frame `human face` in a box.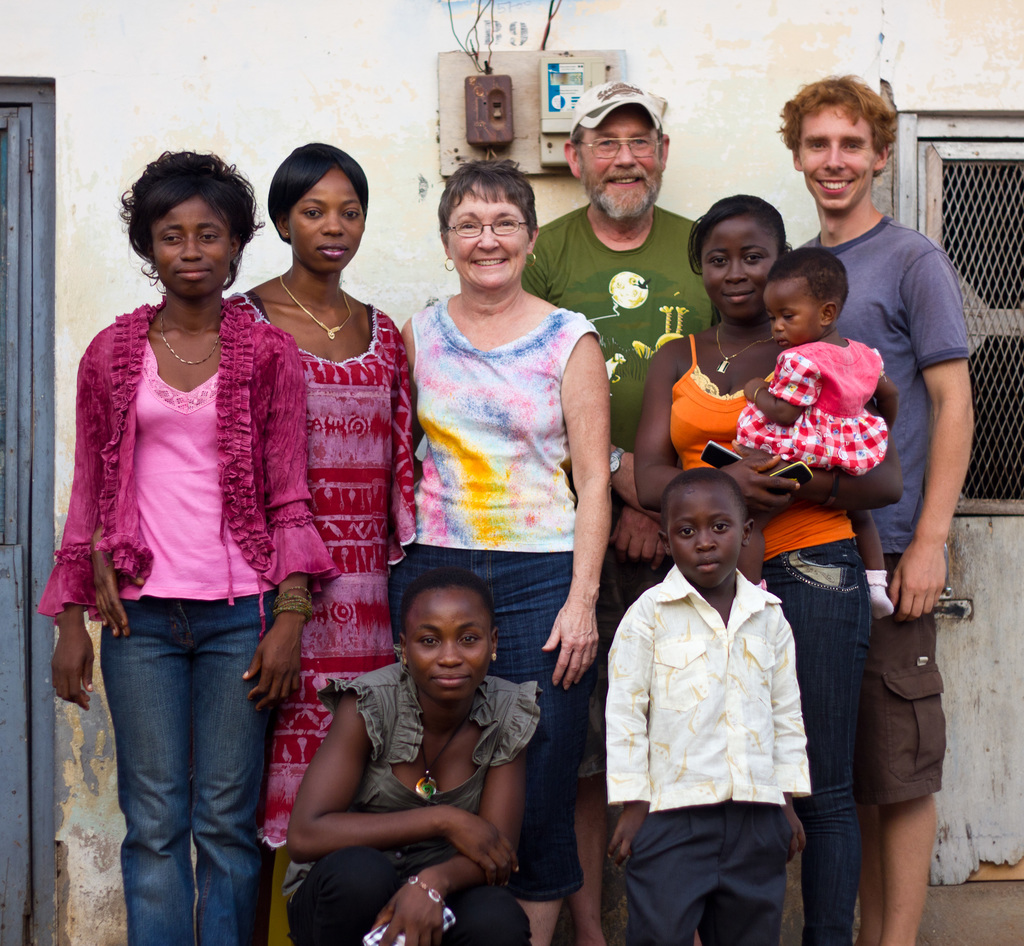
<bbox>652, 482, 742, 581</bbox>.
